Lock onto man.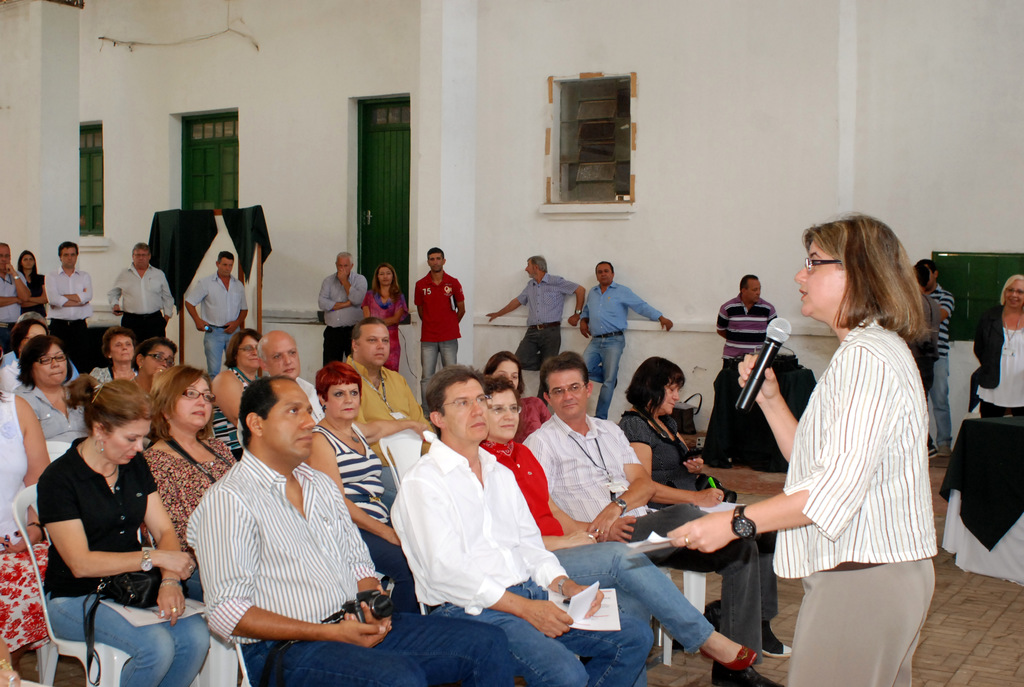
Locked: x1=105, y1=241, x2=175, y2=354.
